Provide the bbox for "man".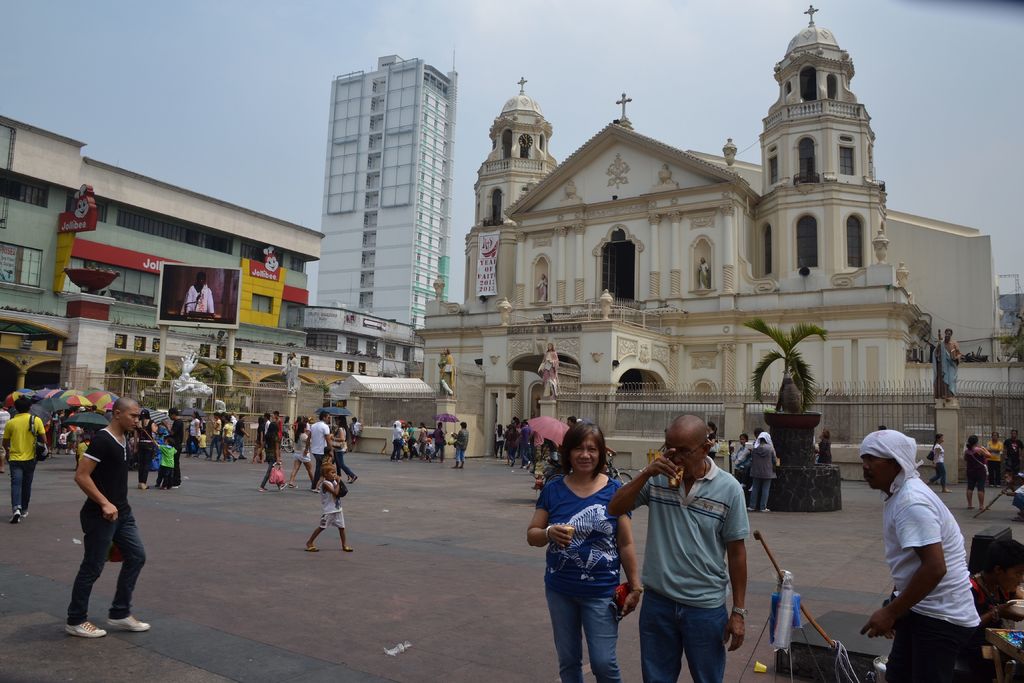
(left=568, top=416, right=577, bottom=427).
